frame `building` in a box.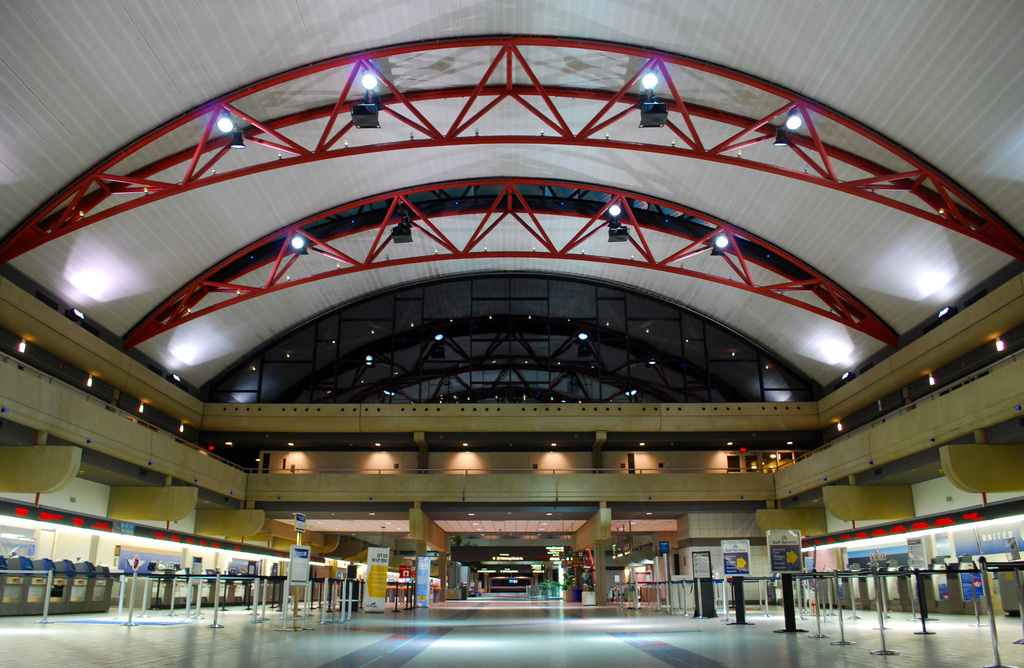
0 0 1023 667.
